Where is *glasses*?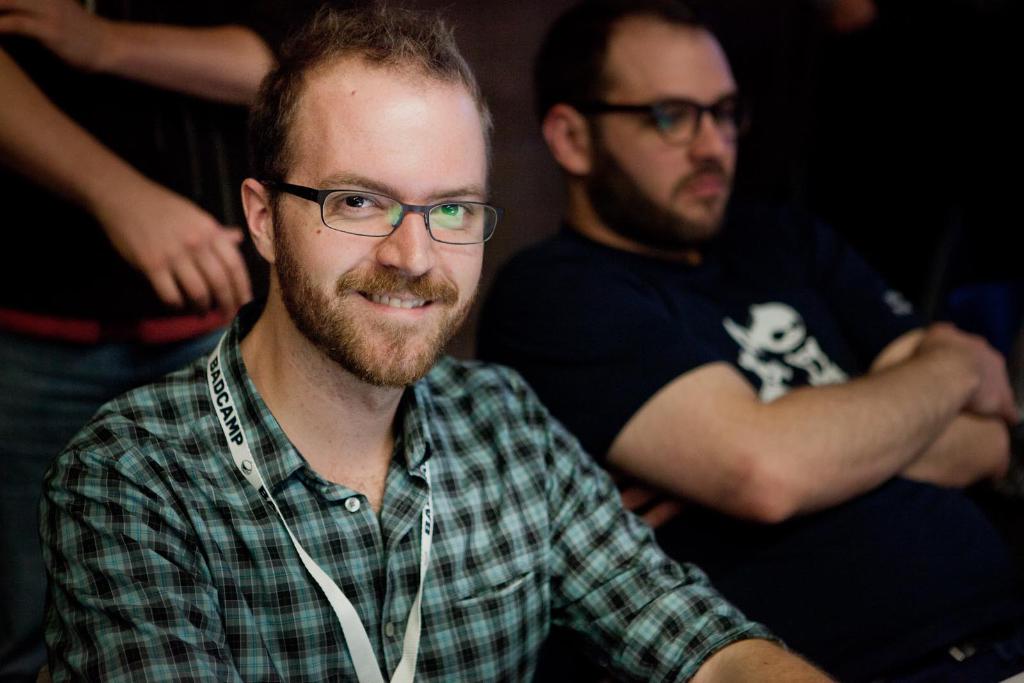
box(268, 177, 505, 247).
